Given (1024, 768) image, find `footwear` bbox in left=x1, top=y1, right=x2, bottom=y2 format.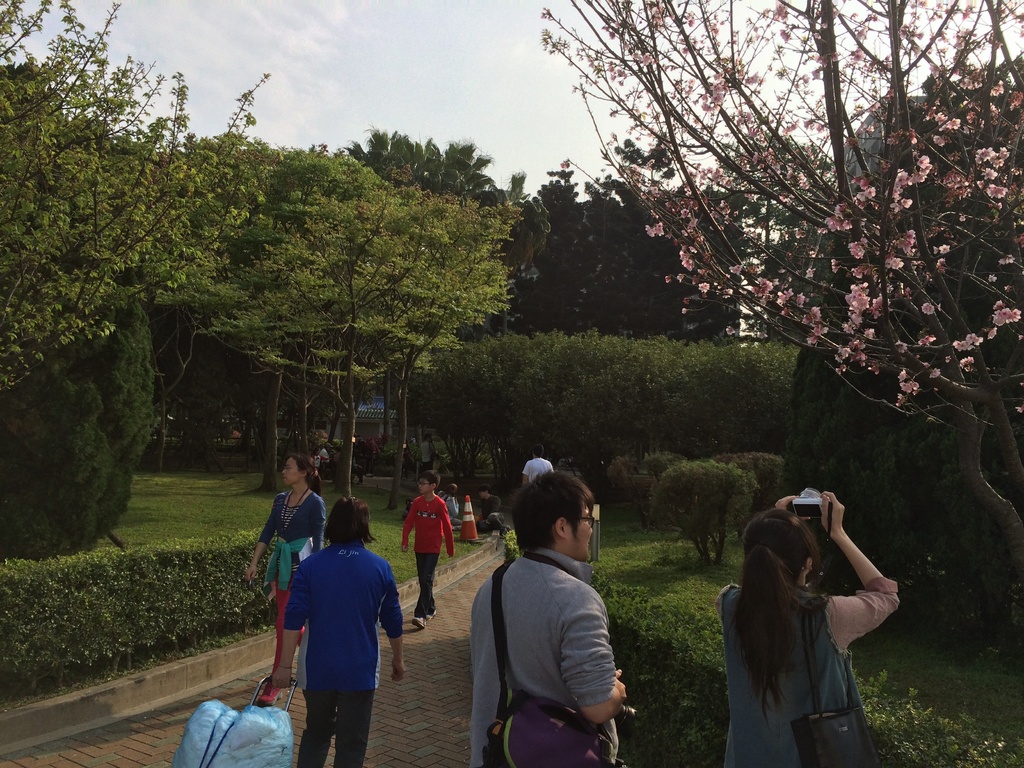
left=260, top=680, right=283, bottom=705.
